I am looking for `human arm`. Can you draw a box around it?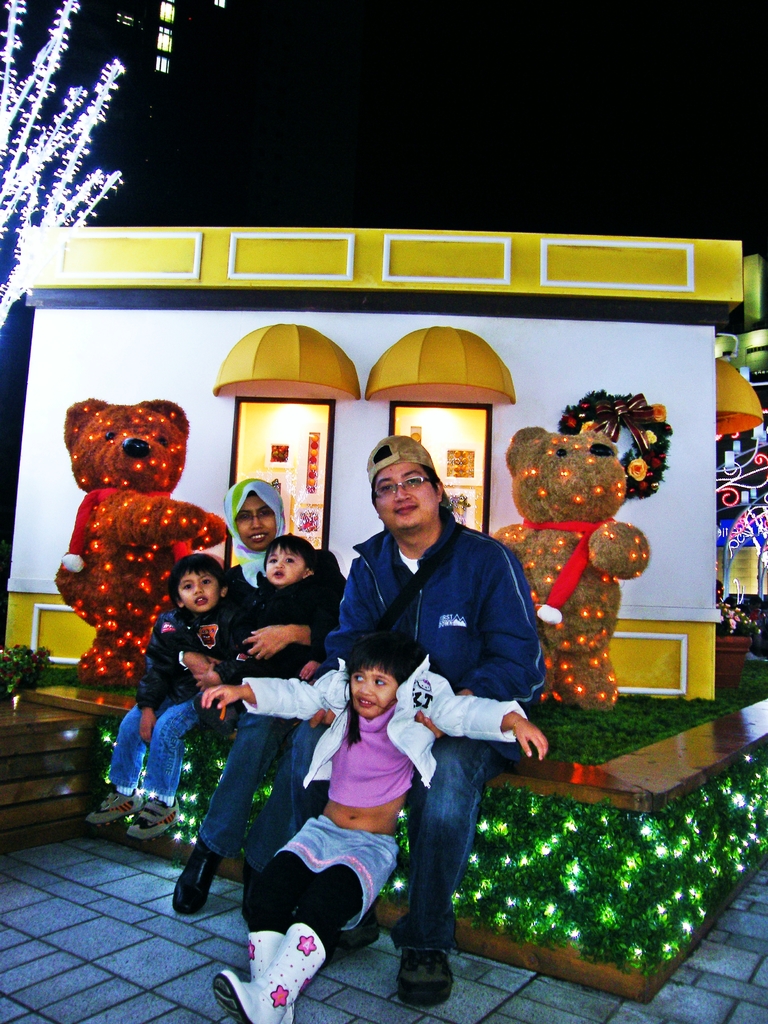
Sure, the bounding box is box=[415, 547, 555, 737].
